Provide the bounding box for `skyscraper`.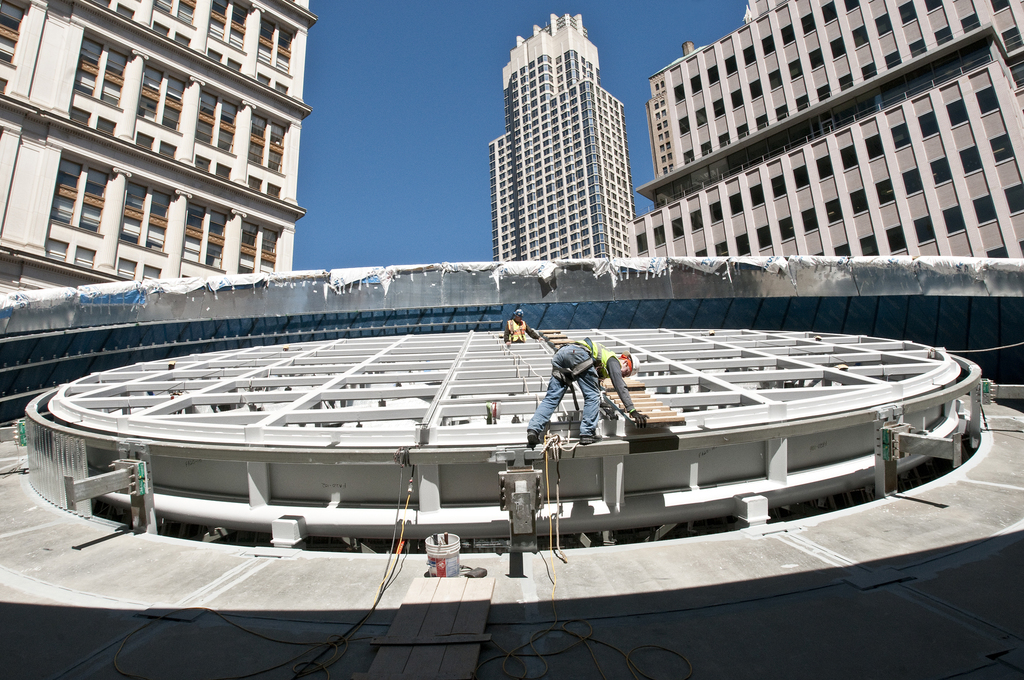
BBox(638, 0, 1023, 255).
